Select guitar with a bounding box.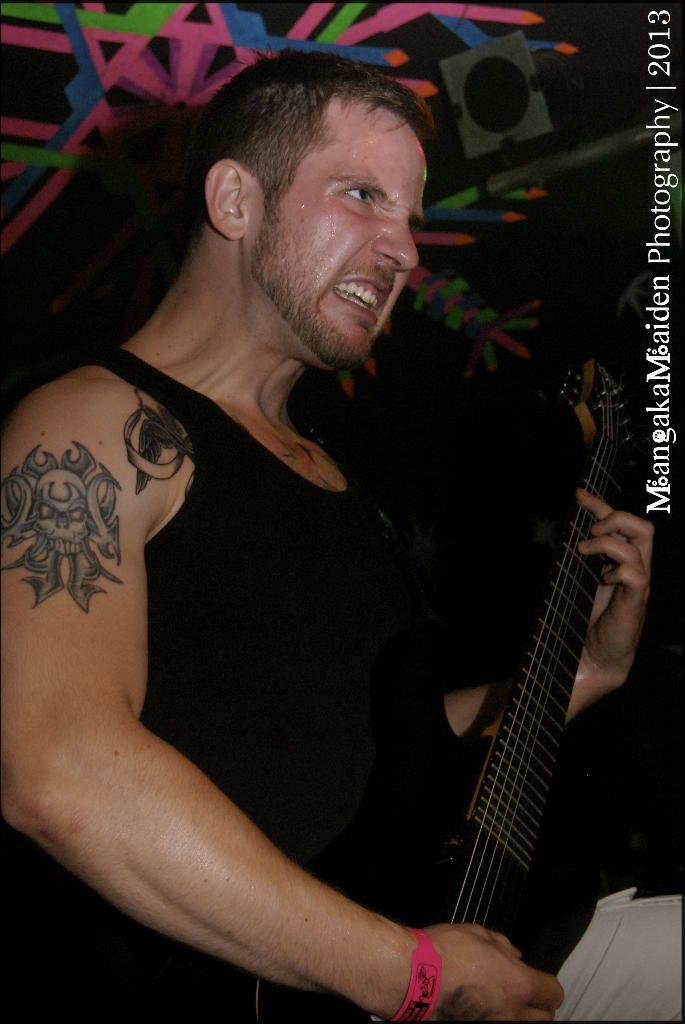
bbox=(436, 356, 636, 922).
